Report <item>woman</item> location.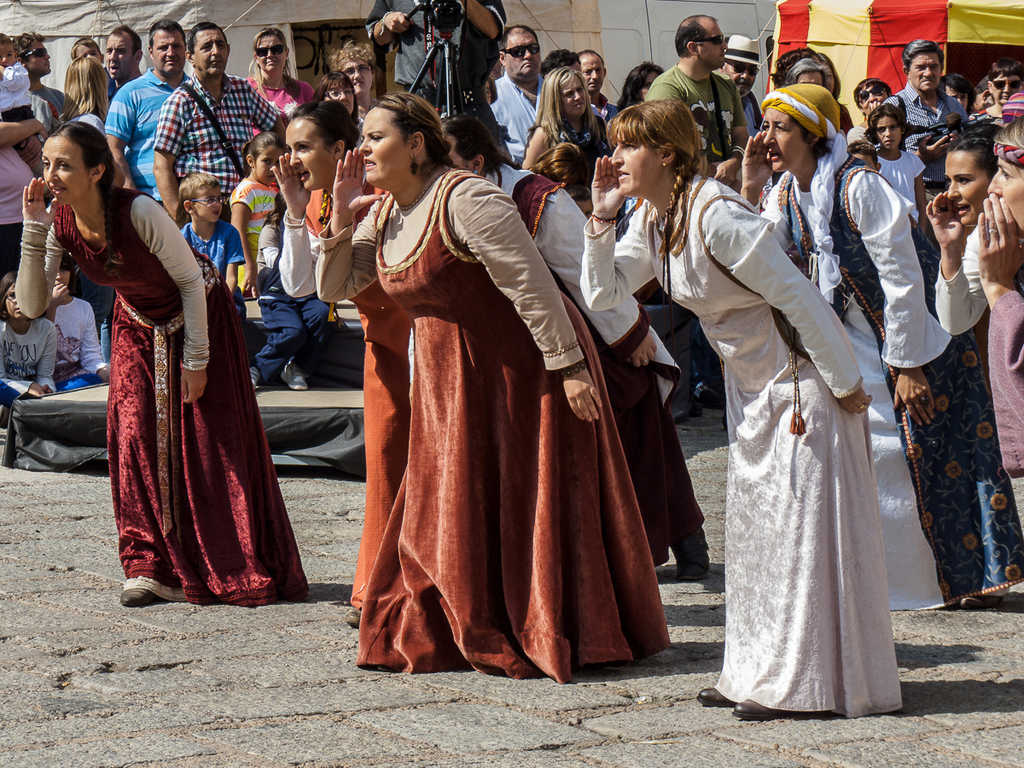
Report: bbox=[246, 26, 315, 139].
